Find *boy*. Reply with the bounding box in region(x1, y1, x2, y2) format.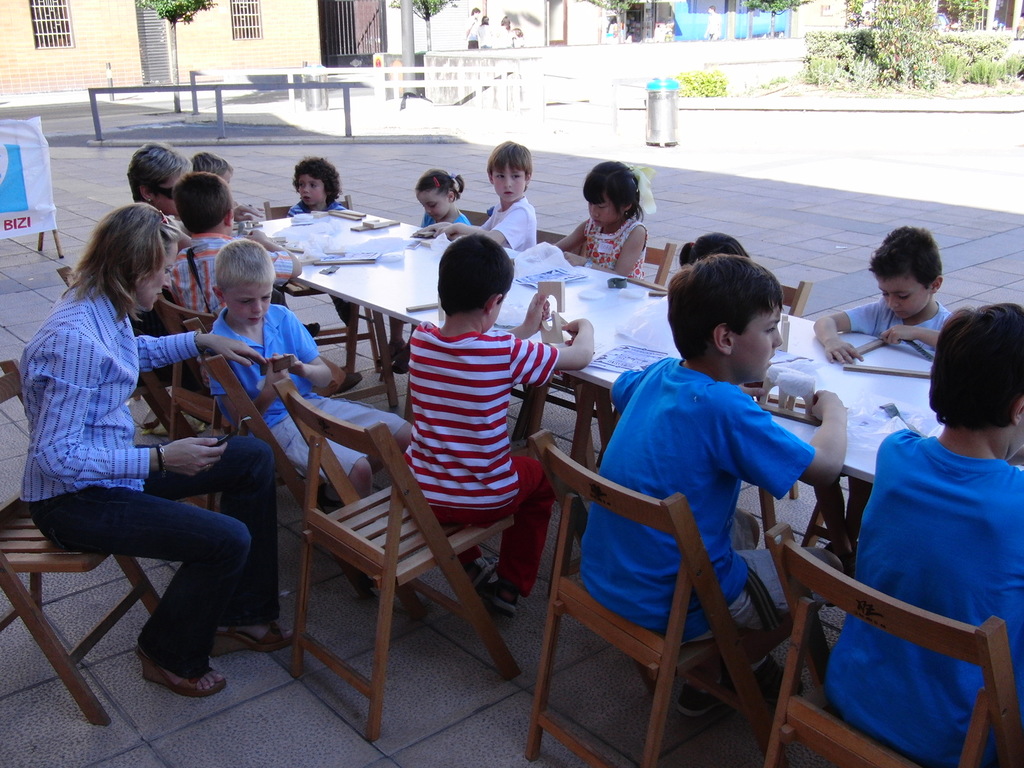
region(813, 225, 954, 566).
